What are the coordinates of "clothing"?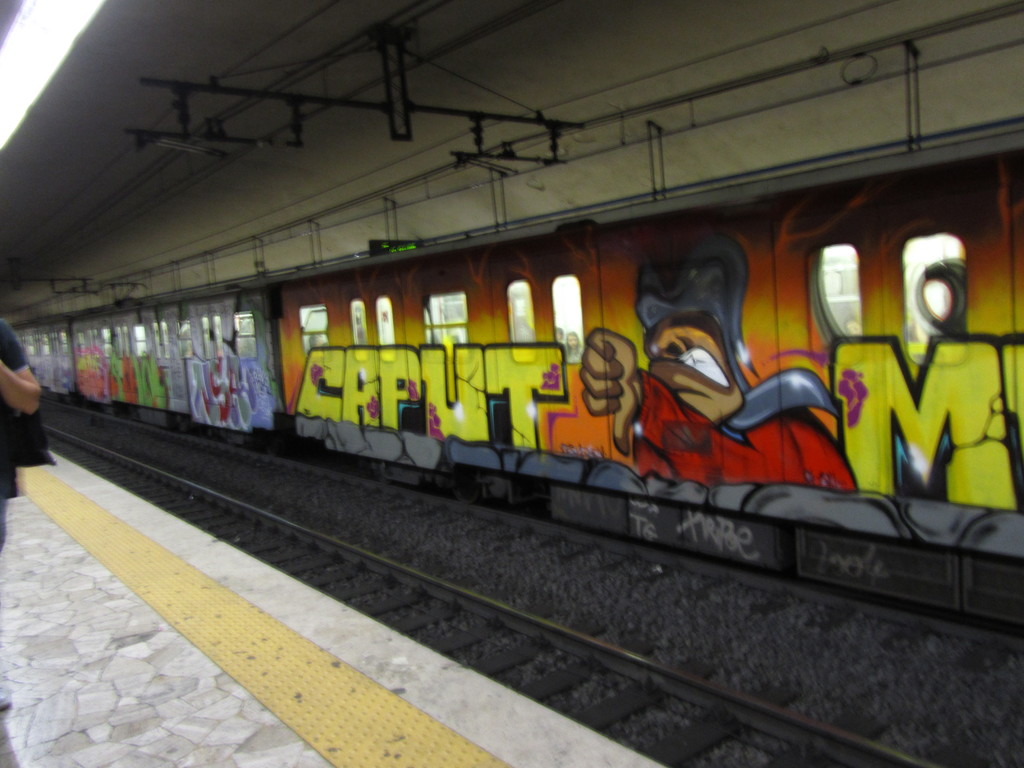
Rect(0, 316, 56, 508).
